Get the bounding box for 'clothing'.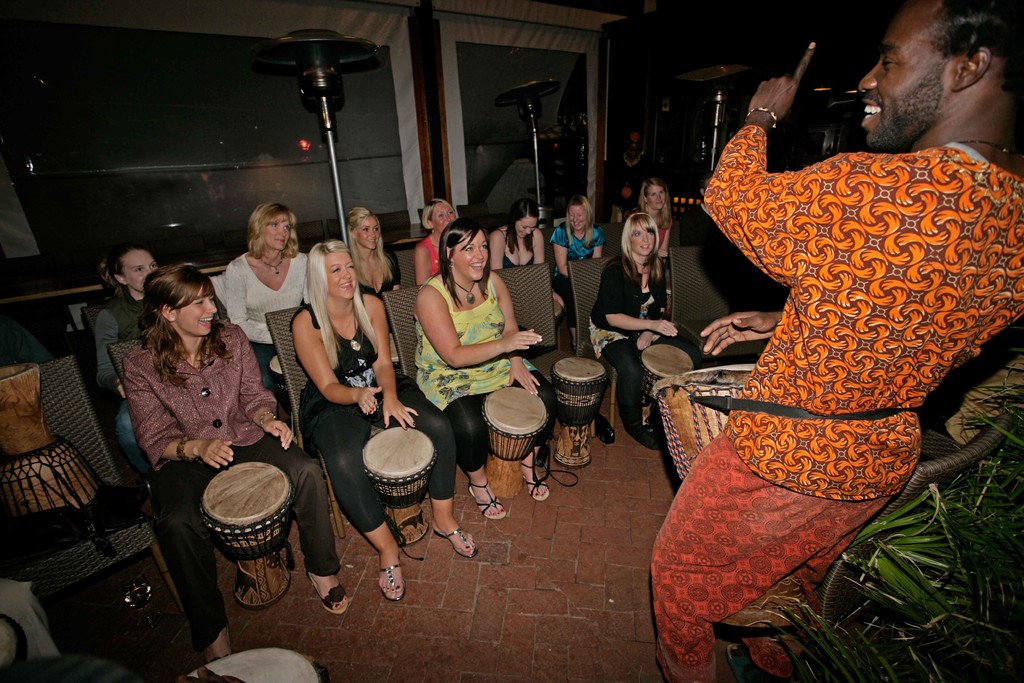
rect(412, 281, 554, 477).
